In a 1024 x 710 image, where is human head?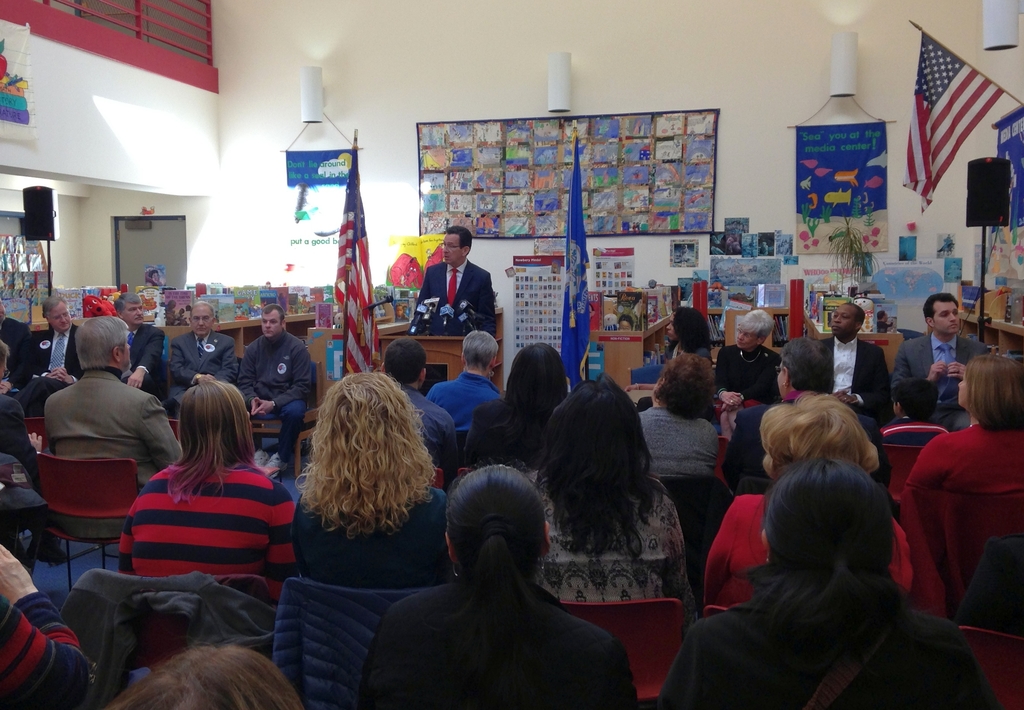
[463, 328, 499, 371].
